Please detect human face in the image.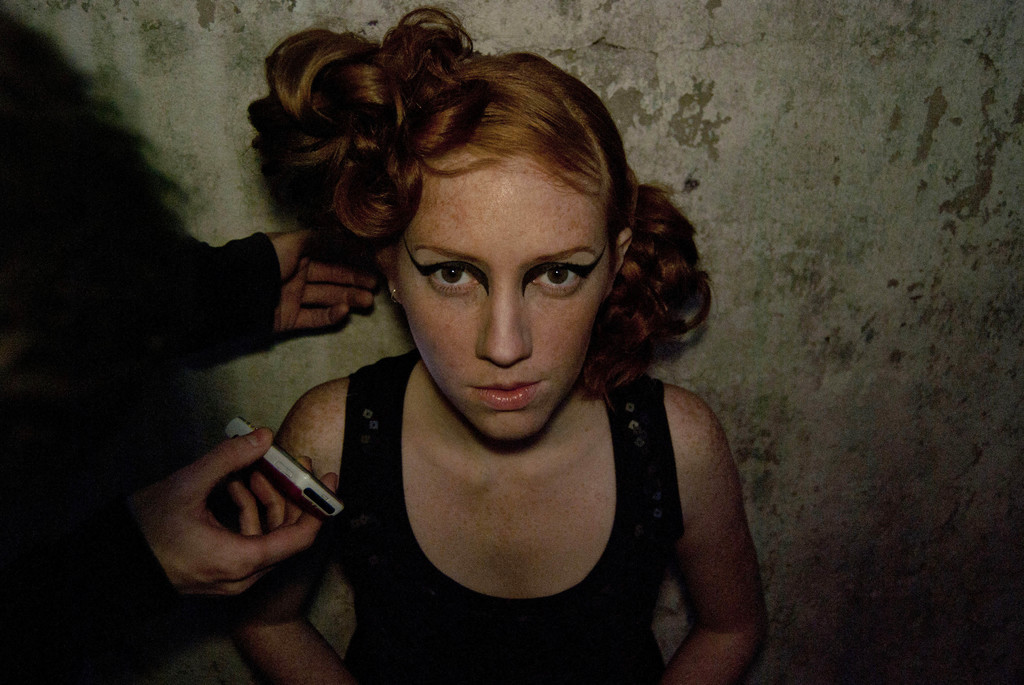
l=394, t=162, r=616, b=441.
